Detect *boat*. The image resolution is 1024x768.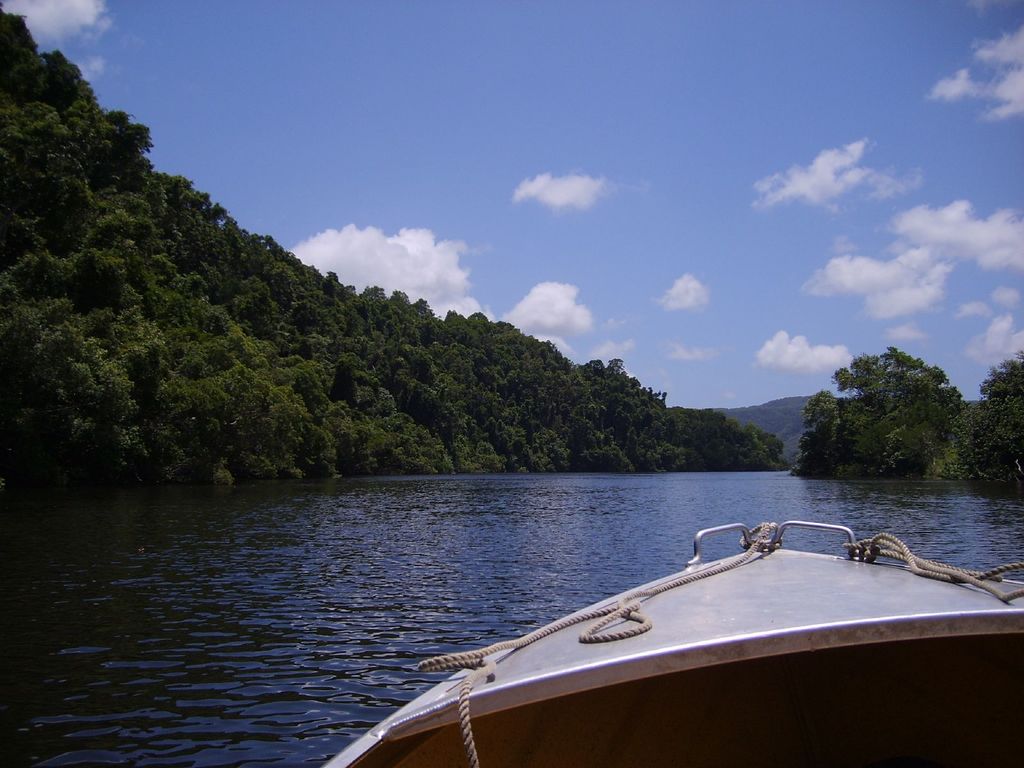
box(246, 371, 1000, 765).
